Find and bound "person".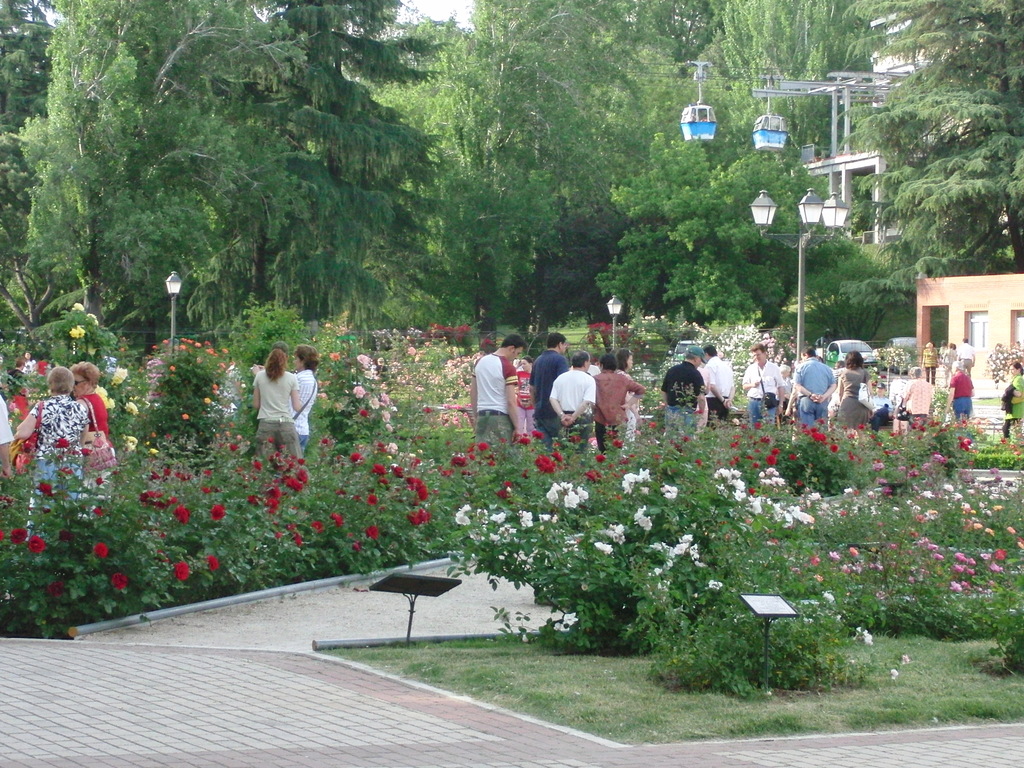
Bound: bbox(619, 347, 636, 435).
